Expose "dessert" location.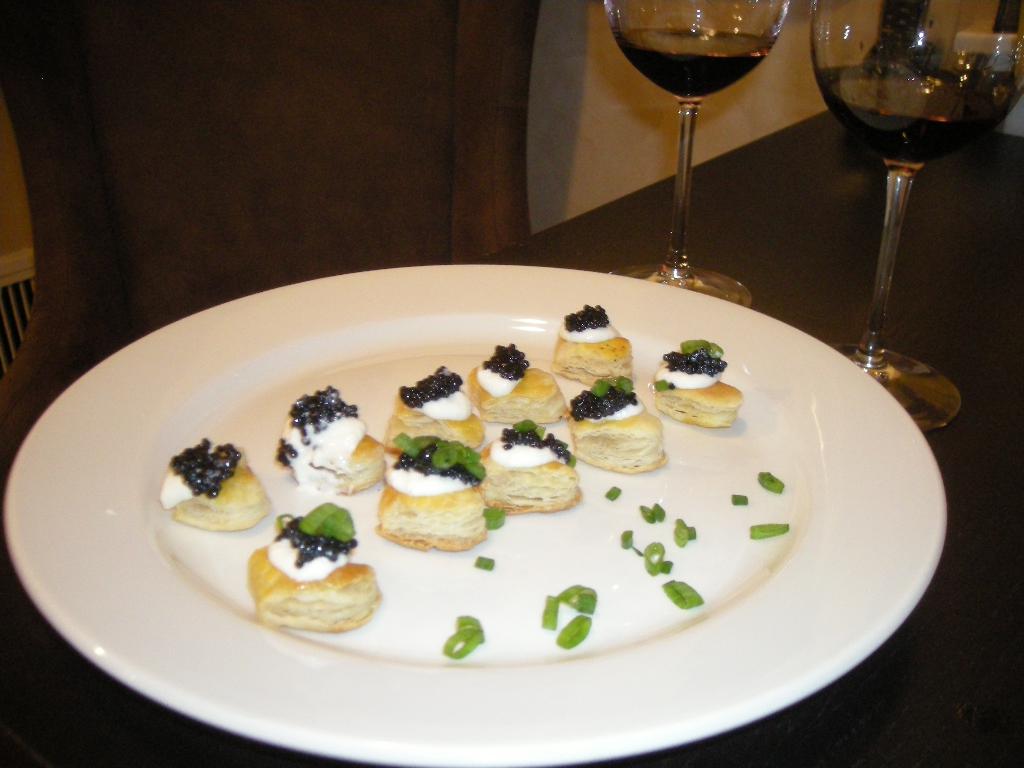
Exposed at BBox(465, 346, 556, 425).
